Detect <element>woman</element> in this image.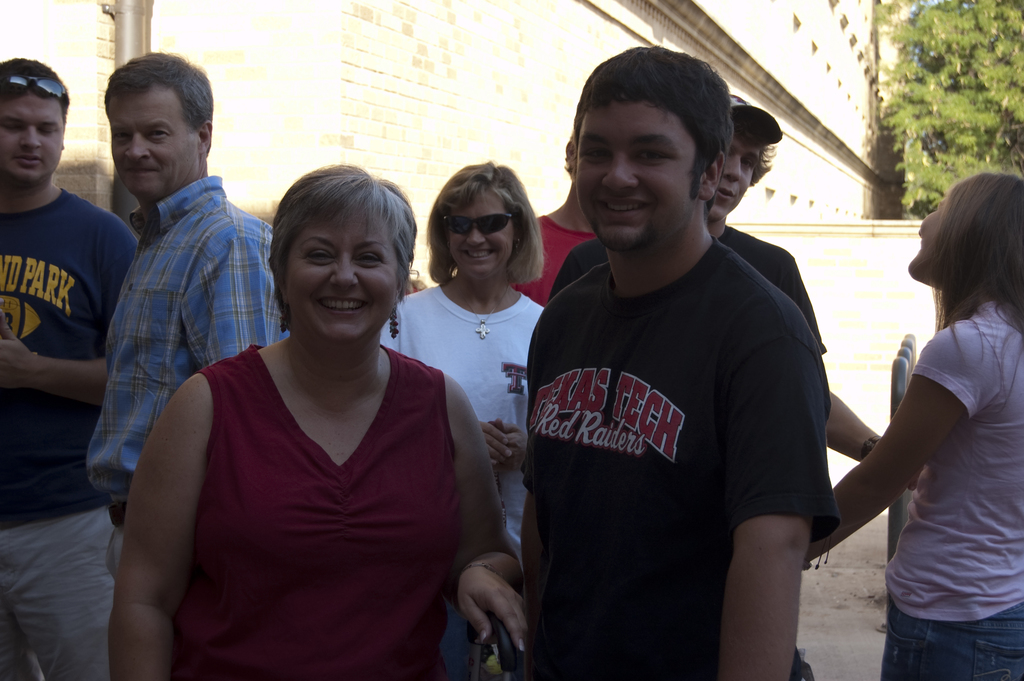
Detection: crop(802, 168, 1023, 680).
